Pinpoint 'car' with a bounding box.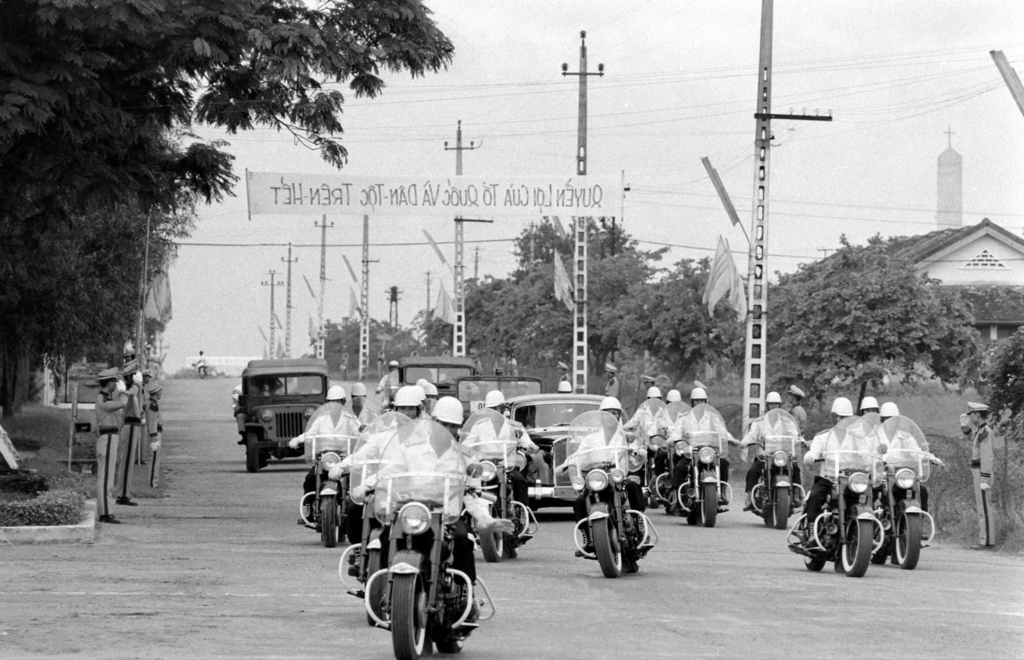
[504,386,634,503].
